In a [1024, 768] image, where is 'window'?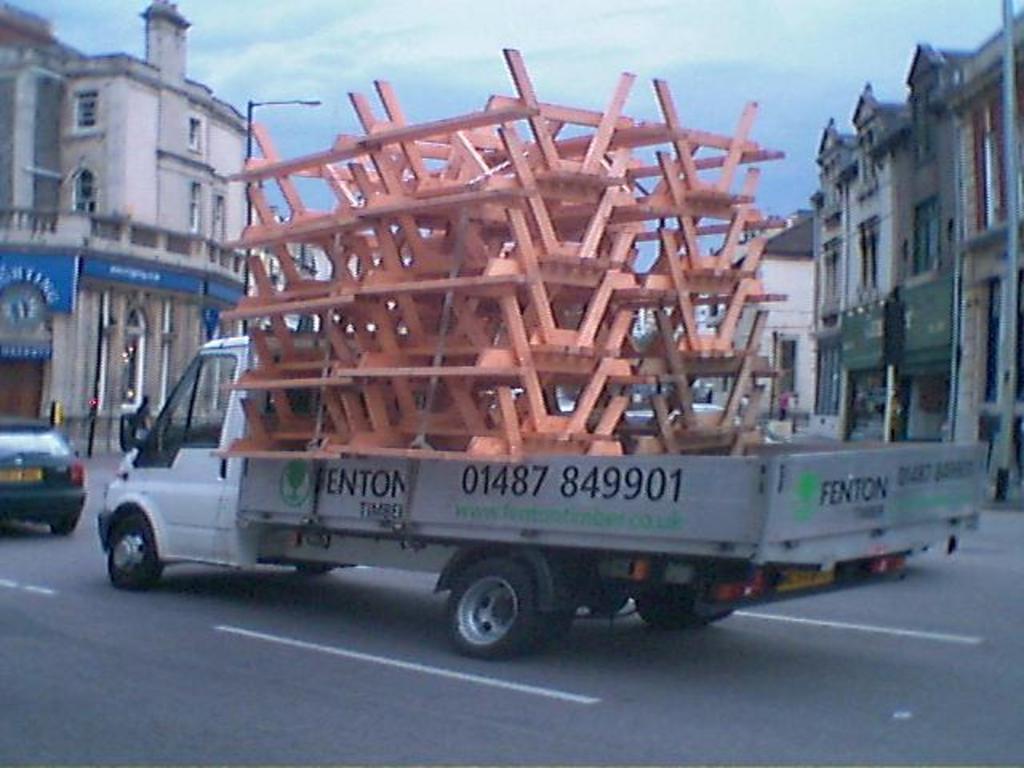
(70,86,101,134).
